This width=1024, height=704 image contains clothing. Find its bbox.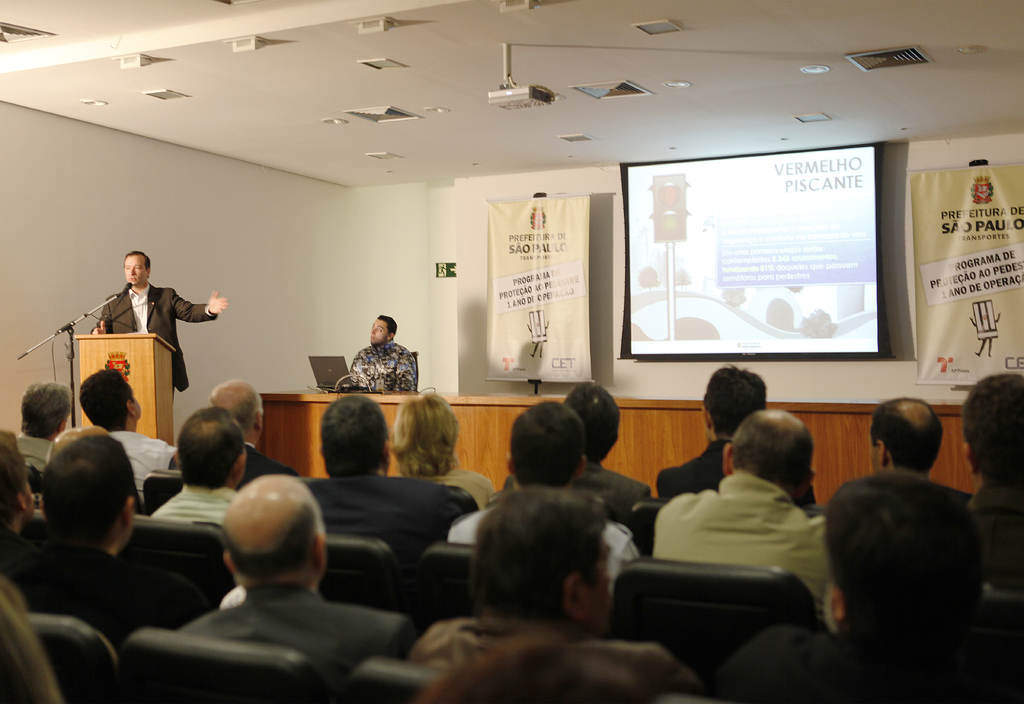
left=134, top=555, right=412, bottom=691.
